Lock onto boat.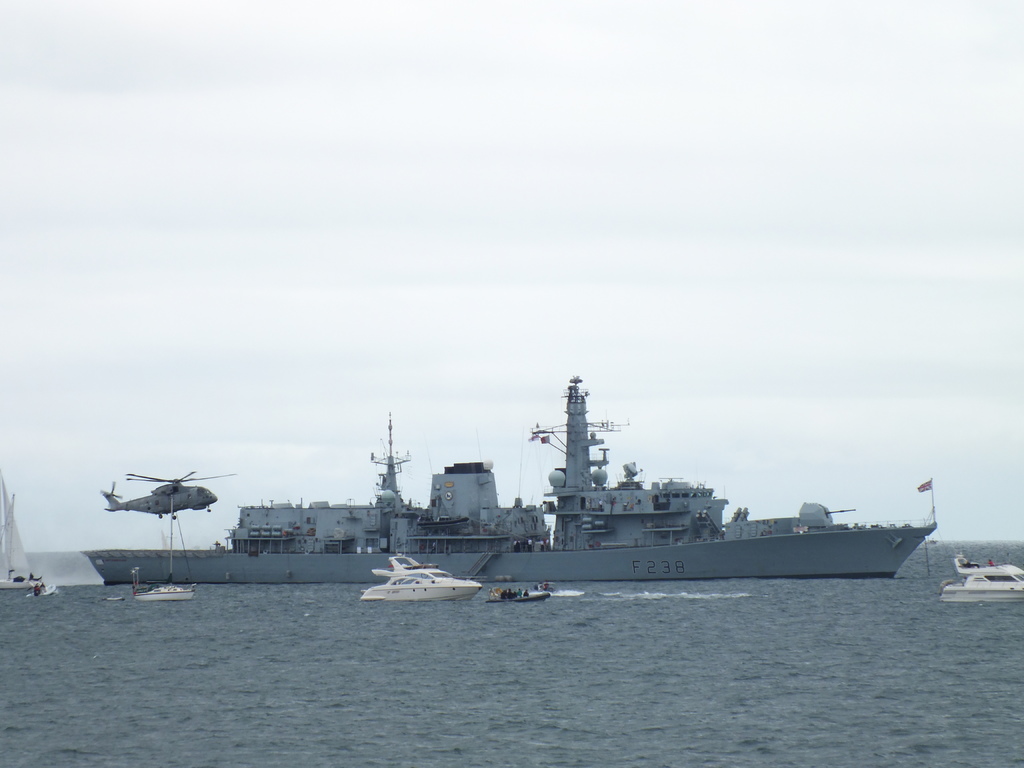
Locked: {"x1": 1, "y1": 487, "x2": 18, "y2": 543}.
